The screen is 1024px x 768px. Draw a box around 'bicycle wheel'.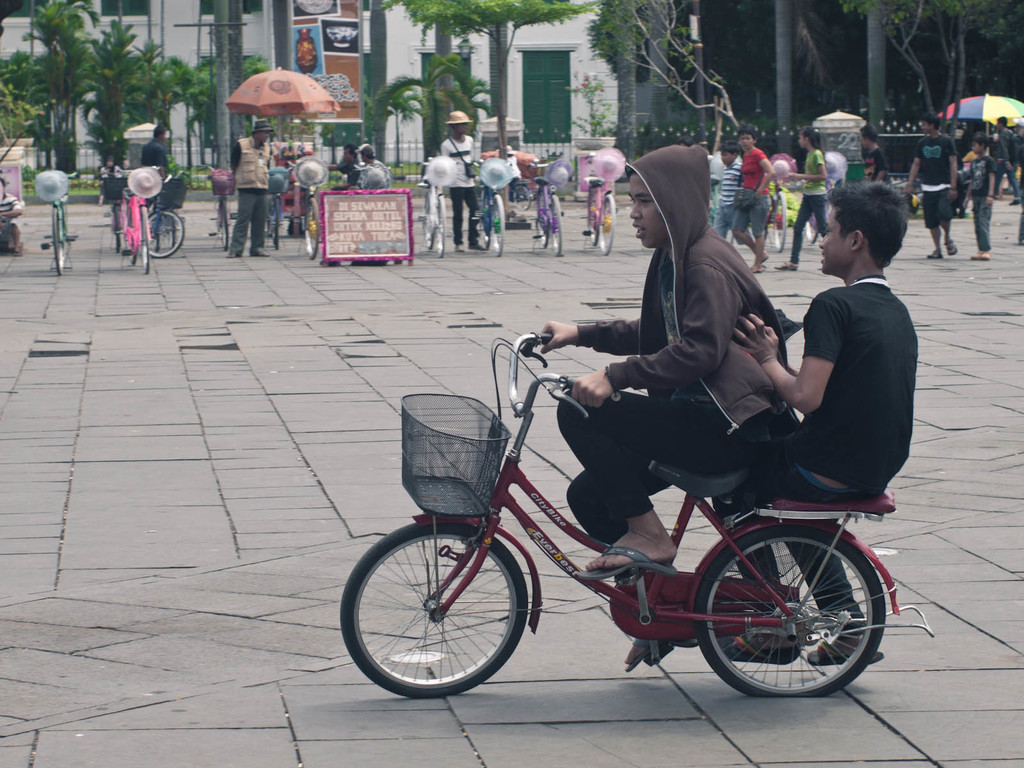
Rect(692, 522, 895, 698).
